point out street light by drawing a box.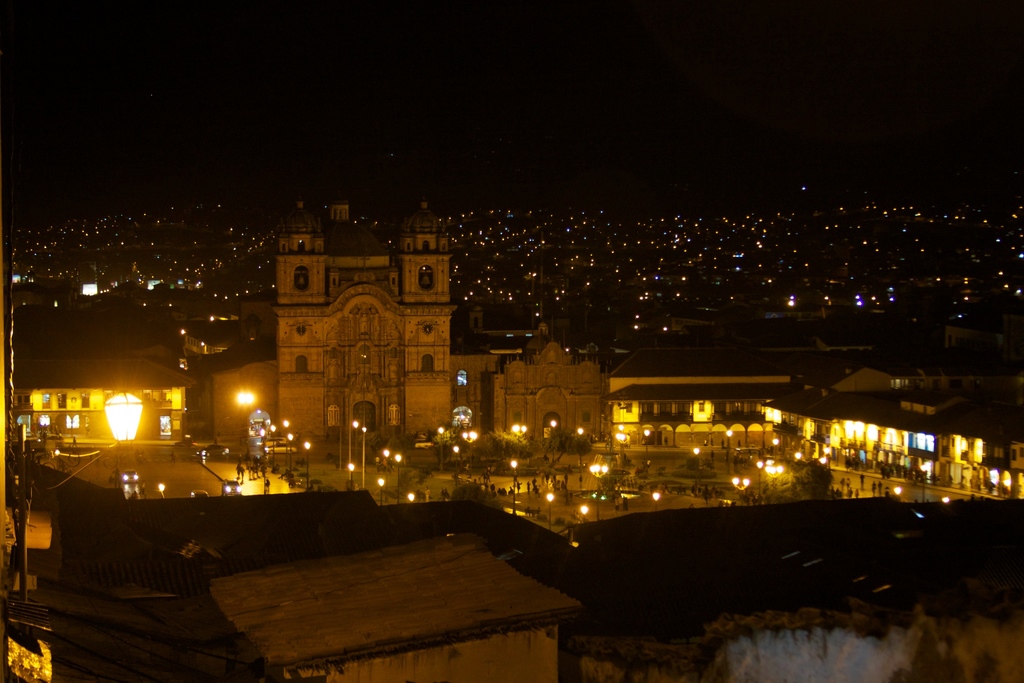
288,434,294,479.
